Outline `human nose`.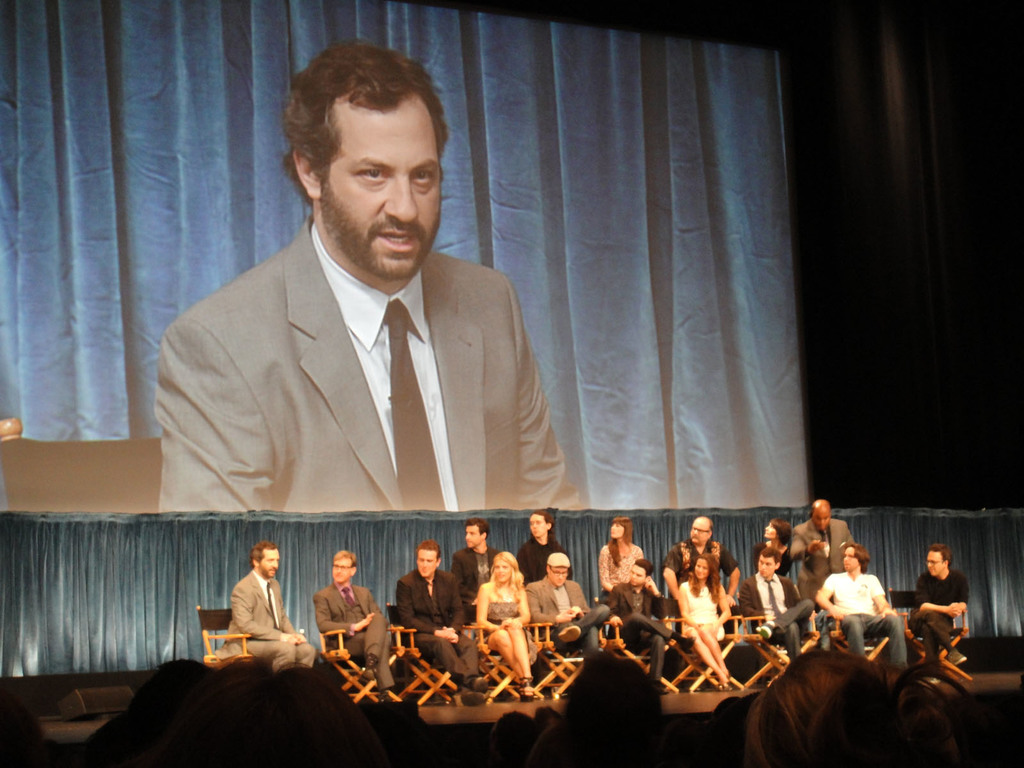
Outline: <region>271, 558, 278, 570</region>.
